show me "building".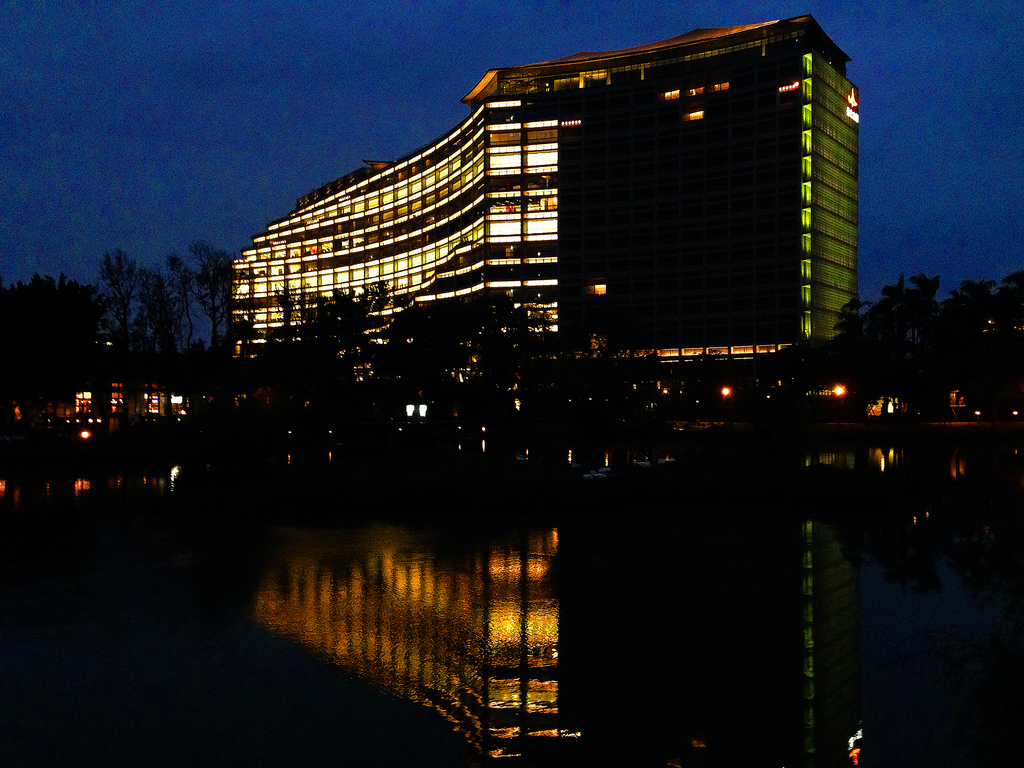
"building" is here: (left=234, top=12, right=858, bottom=367).
